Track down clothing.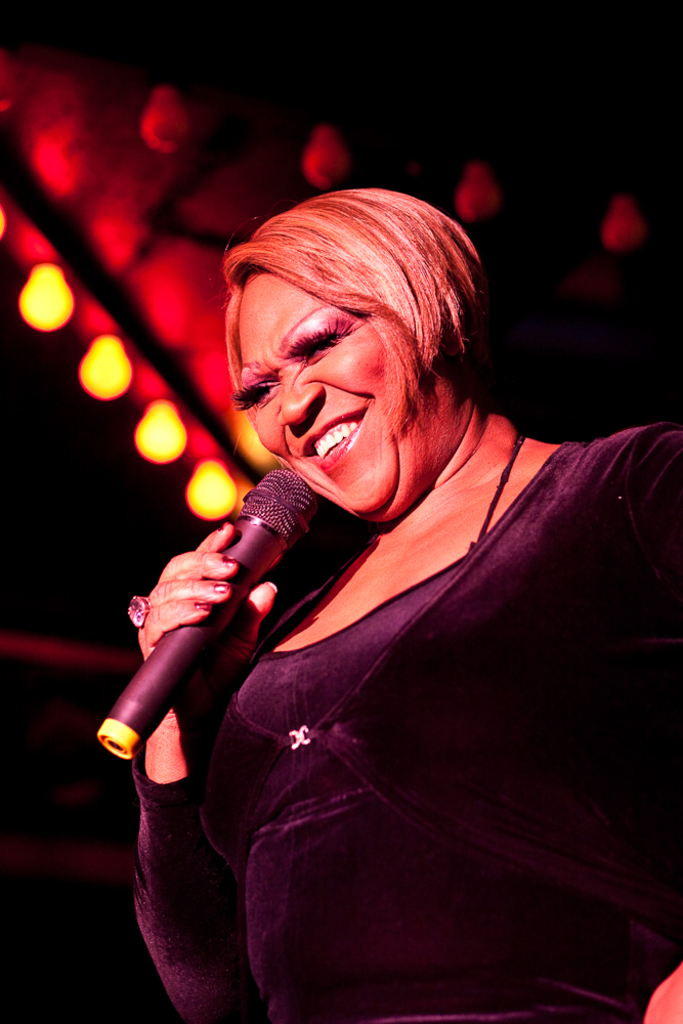
Tracked to 176 433 606 989.
